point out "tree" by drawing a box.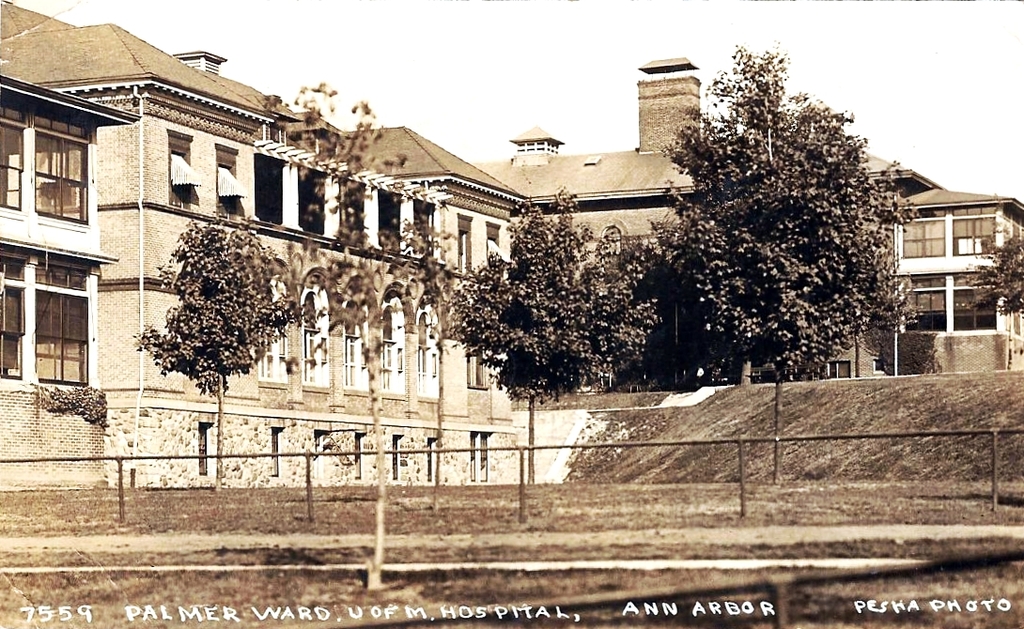
[x1=132, y1=215, x2=304, y2=496].
